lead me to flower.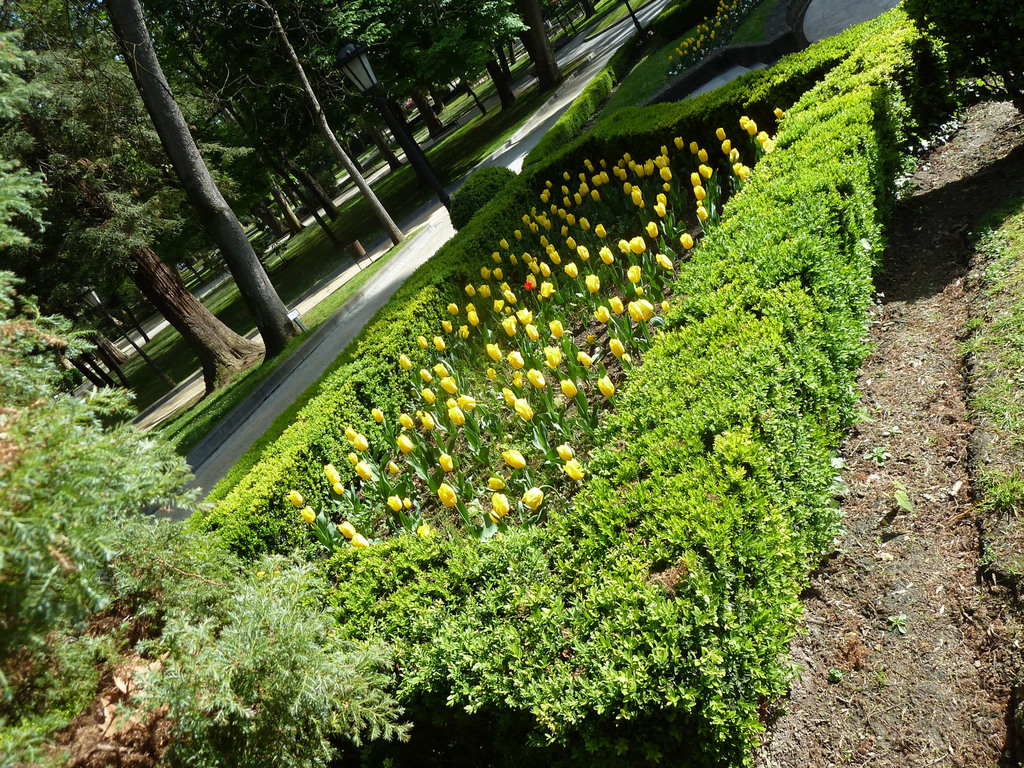
Lead to left=592, top=175, right=599, bottom=186.
